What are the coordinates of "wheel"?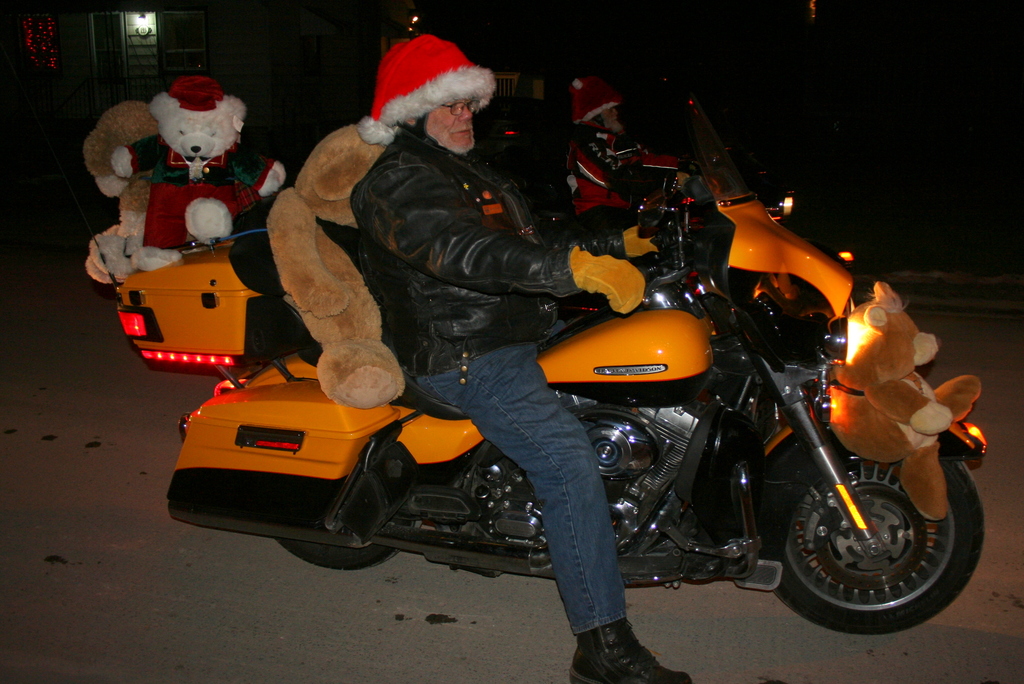
{"left": 775, "top": 468, "right": 968, "bottom": 624}.
